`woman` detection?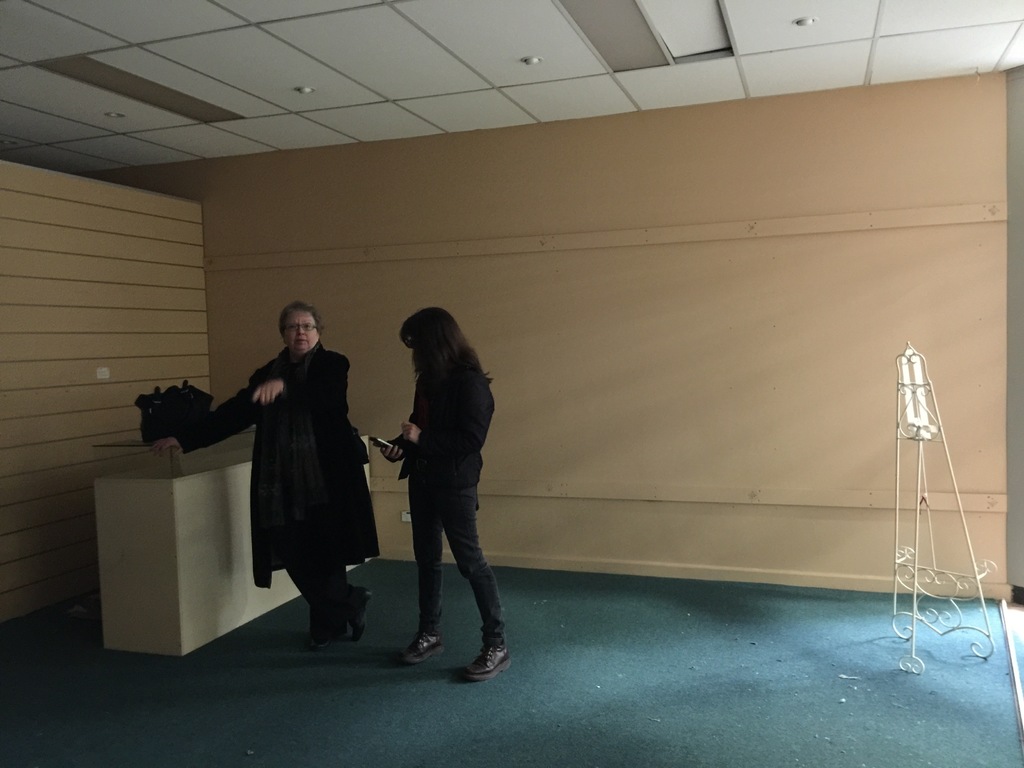
box(383, 302, 511, 680)
